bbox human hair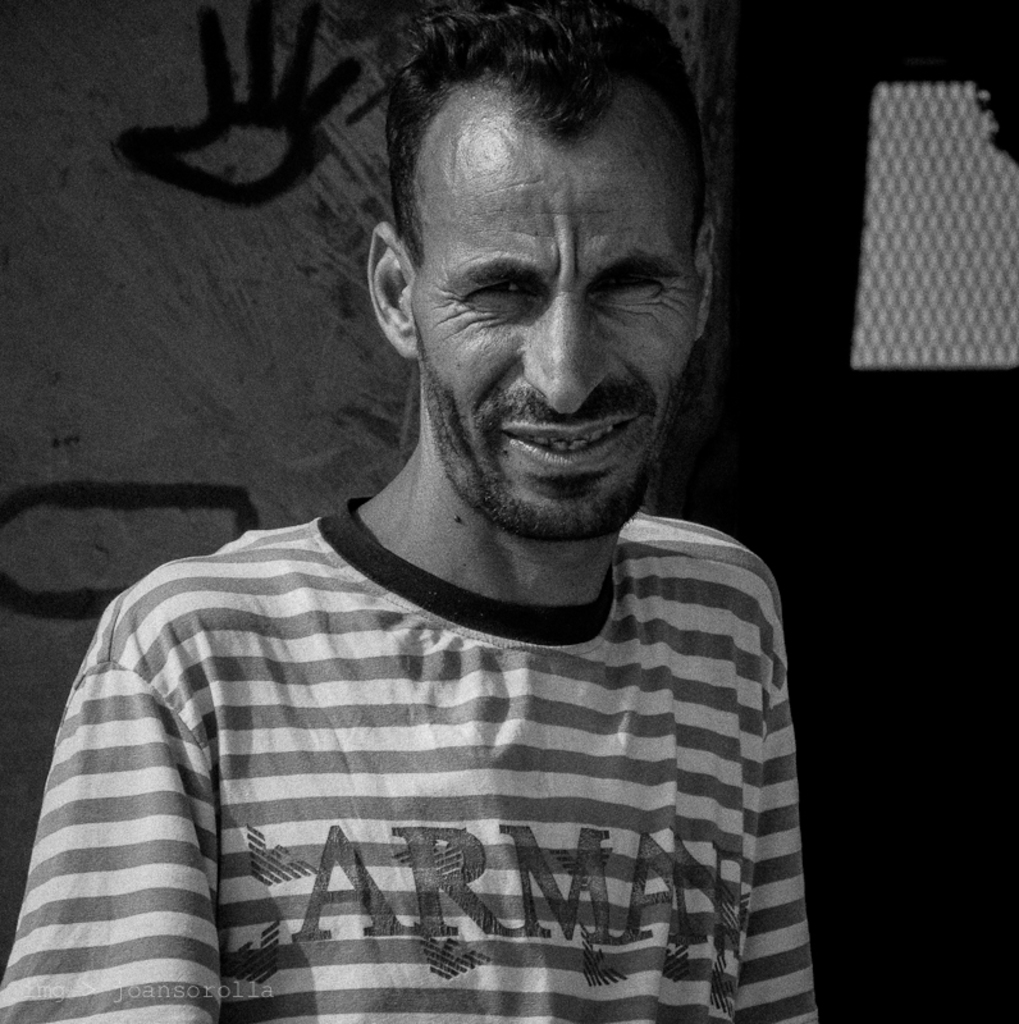
x1=378, y1=28, x2=714, y2=308
